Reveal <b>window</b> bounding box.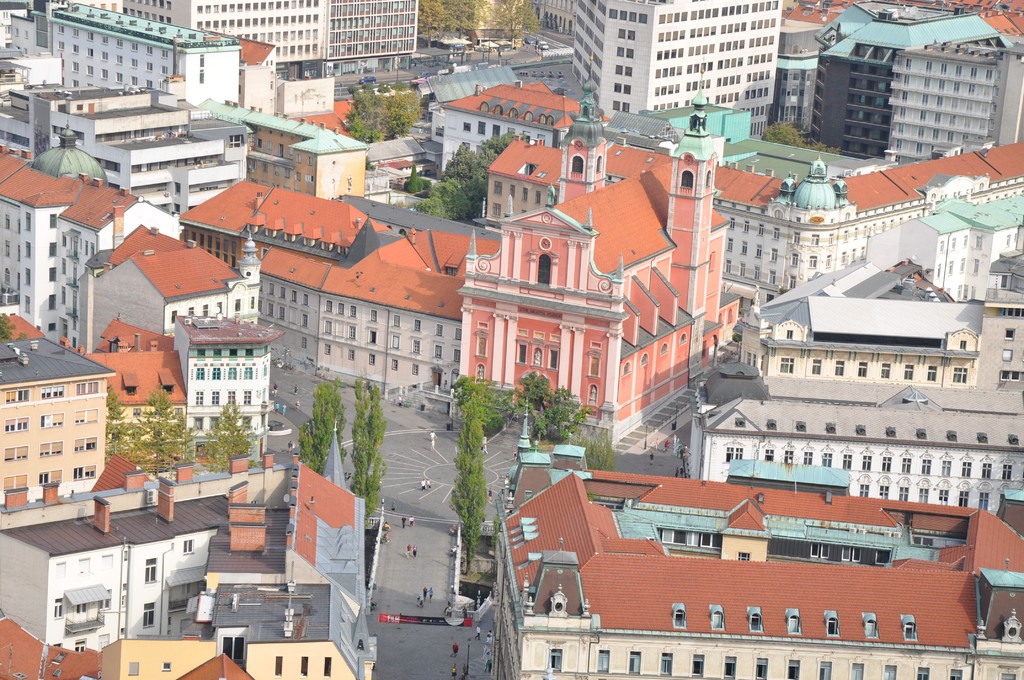
Revealed: BBox(819, 452, 831, 473).
